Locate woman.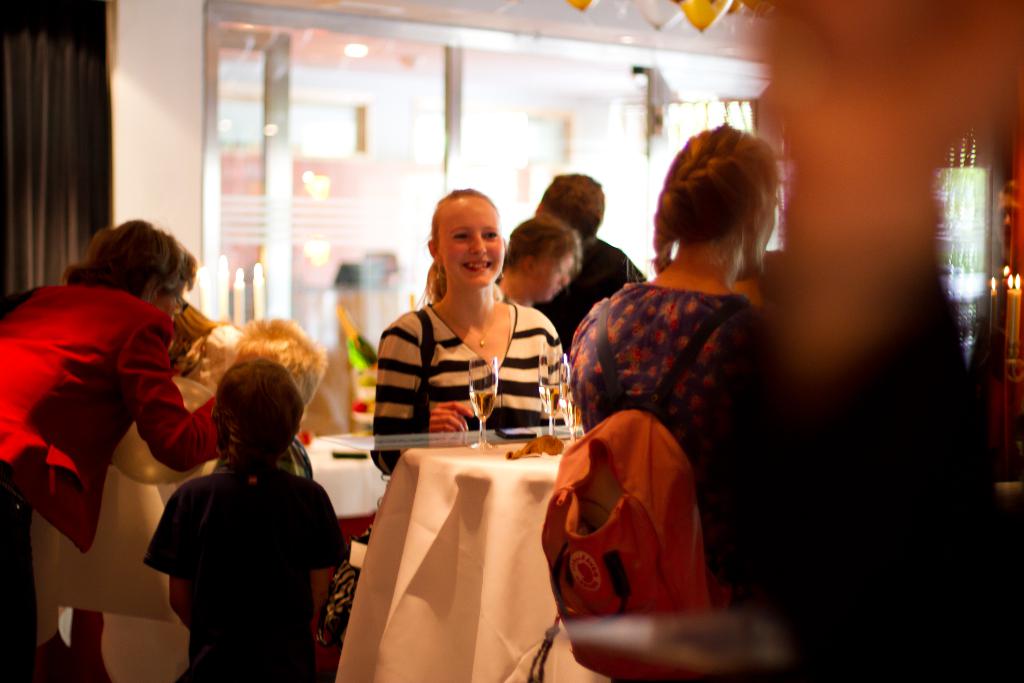
Bounding box: 0/213/230/682.
